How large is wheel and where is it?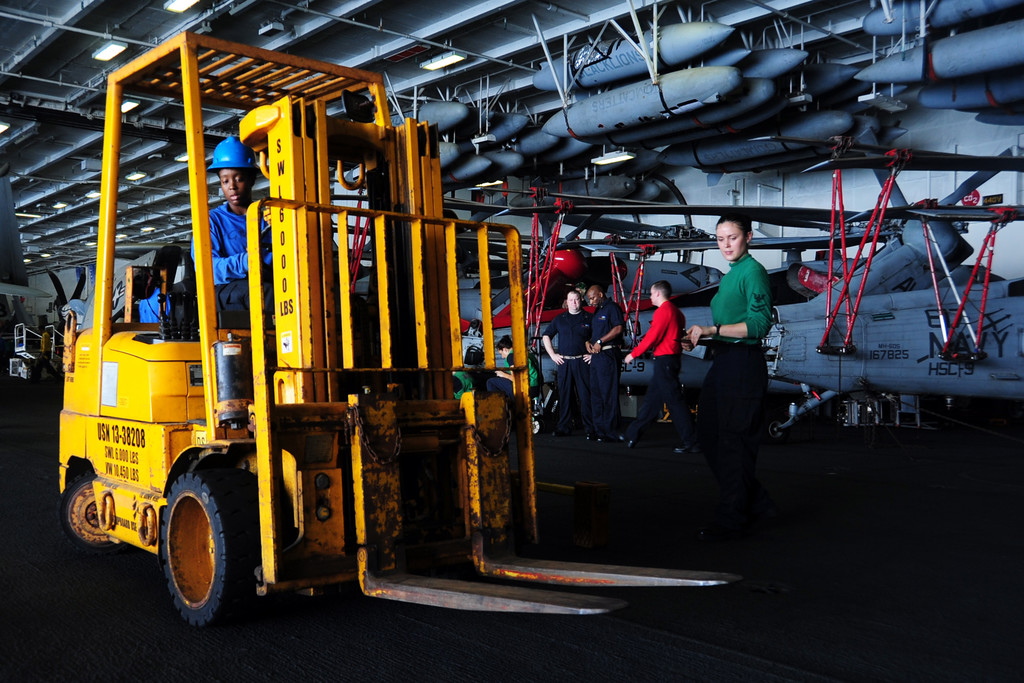
Bounding box: left=767, top=420, right=787, bottom=438.
